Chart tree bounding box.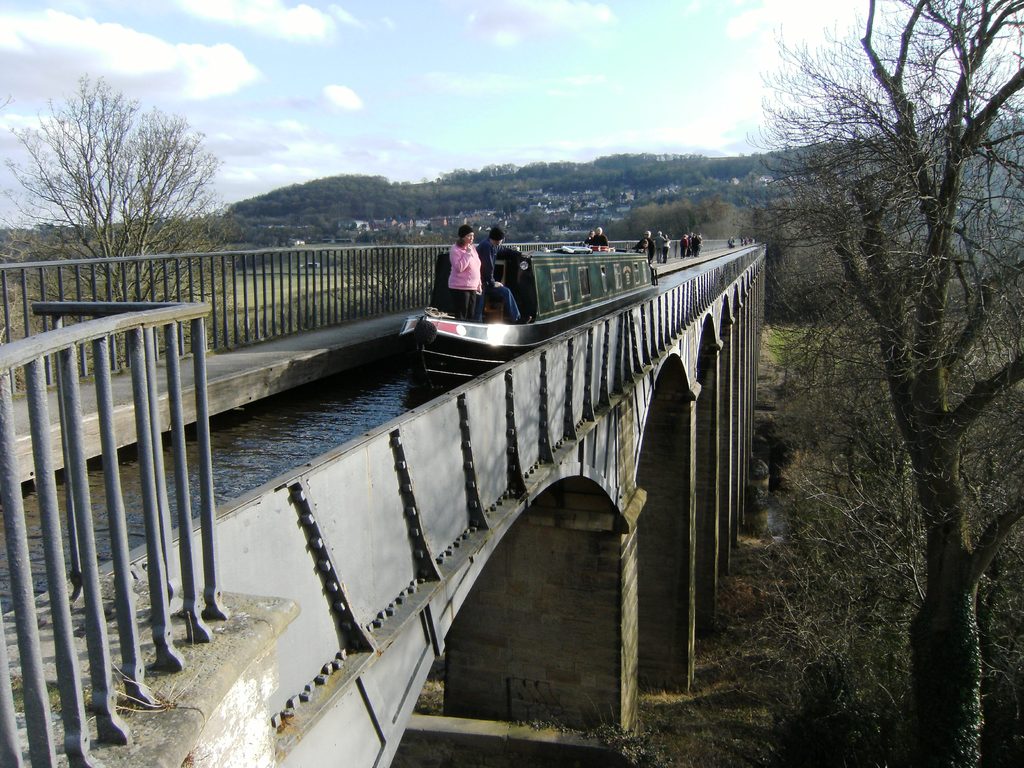
Charted: <bbox>732, 0, 1023, 763</bbox>.
